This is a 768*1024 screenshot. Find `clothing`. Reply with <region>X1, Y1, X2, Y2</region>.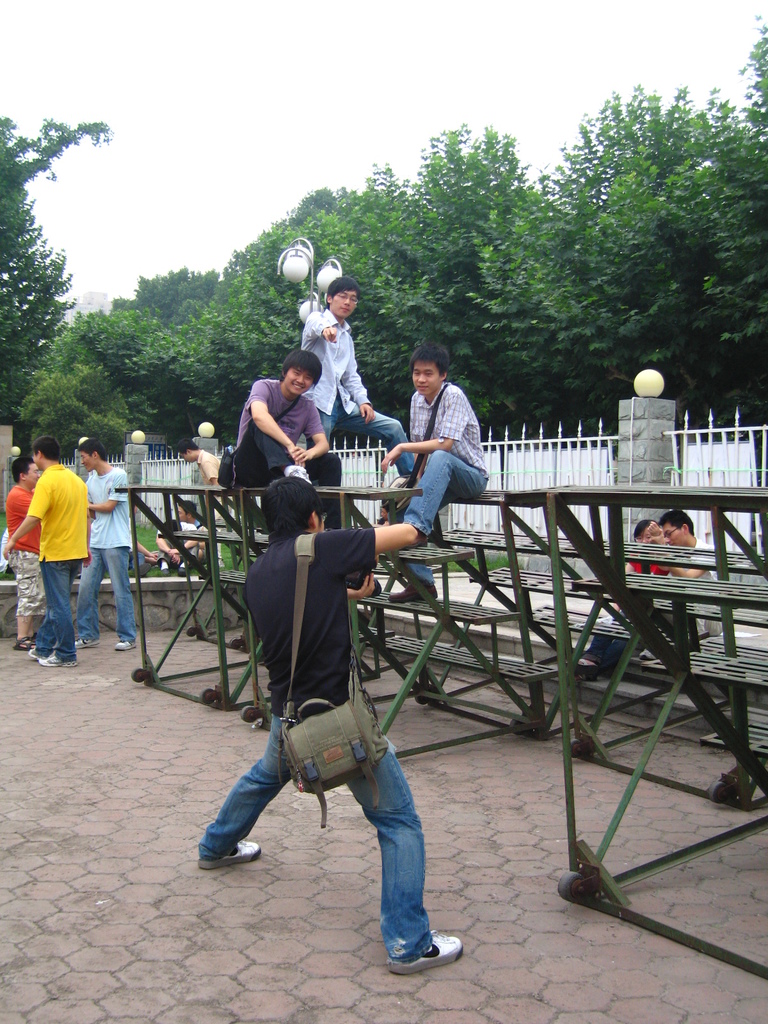
<region>389, 364, 492, 541</region>.
